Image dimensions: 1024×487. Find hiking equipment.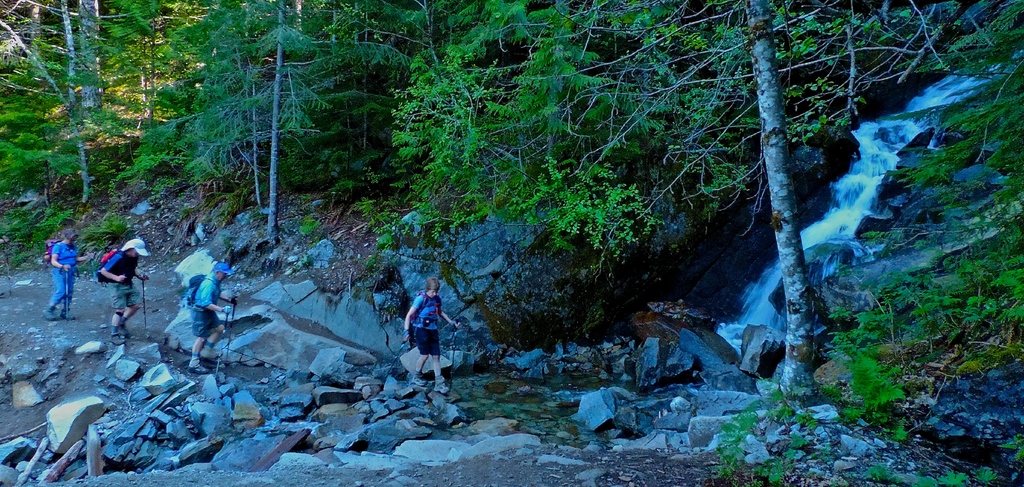
select_region(143, 273, 150, 337).
